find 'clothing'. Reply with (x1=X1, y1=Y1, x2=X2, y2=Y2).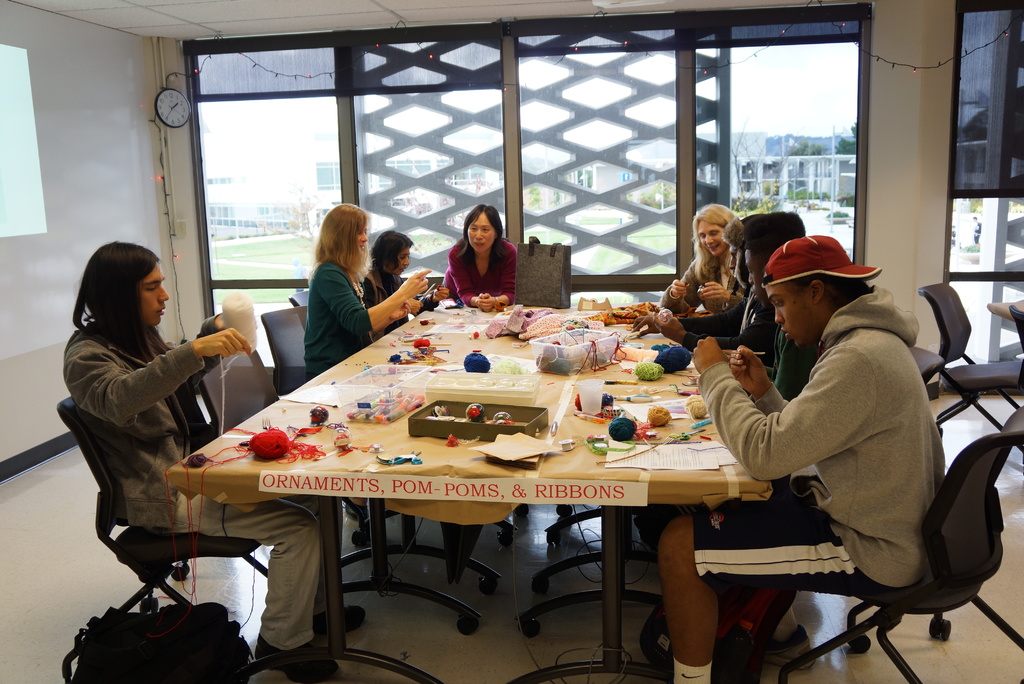
(x1=442, y1=234, x2=518, y2=303).
